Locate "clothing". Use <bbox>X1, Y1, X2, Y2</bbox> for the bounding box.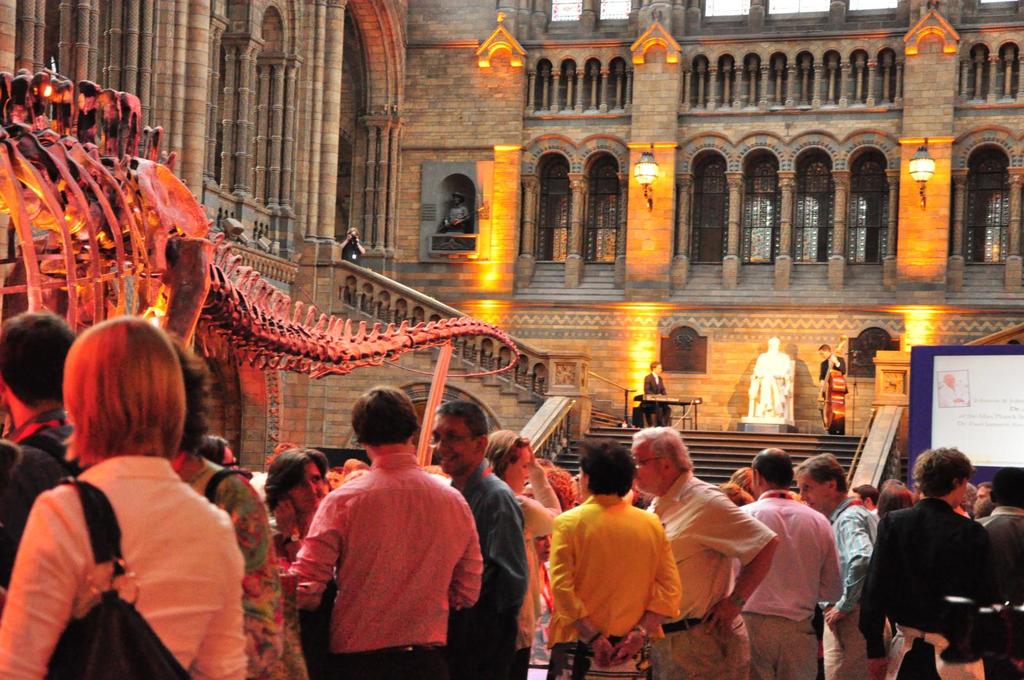
<bbox>977, 518, 1023, 665</bbox>.
